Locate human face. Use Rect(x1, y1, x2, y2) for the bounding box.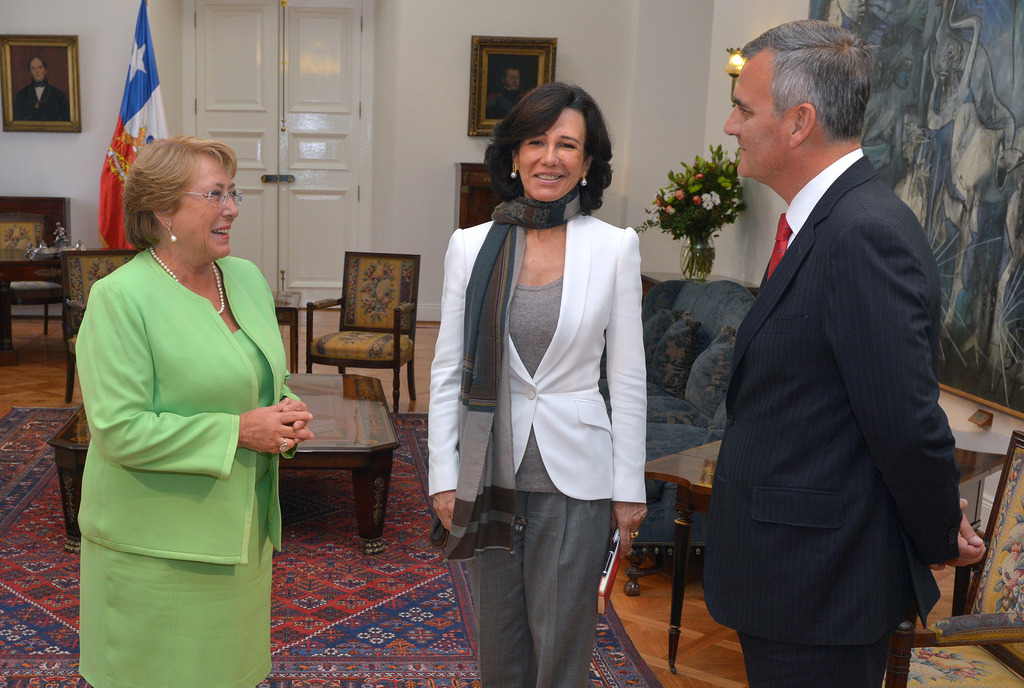
Rect(724, 53, 788, 177).
